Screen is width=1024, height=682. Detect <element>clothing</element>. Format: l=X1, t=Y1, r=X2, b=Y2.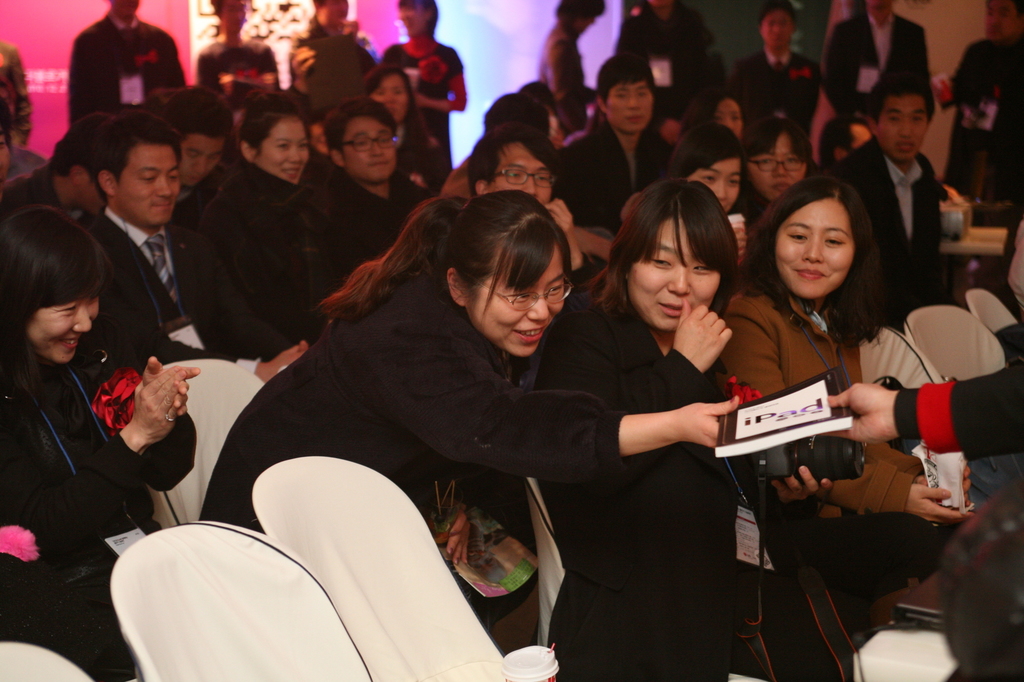
l=0, t=316, r=176, b=681.
